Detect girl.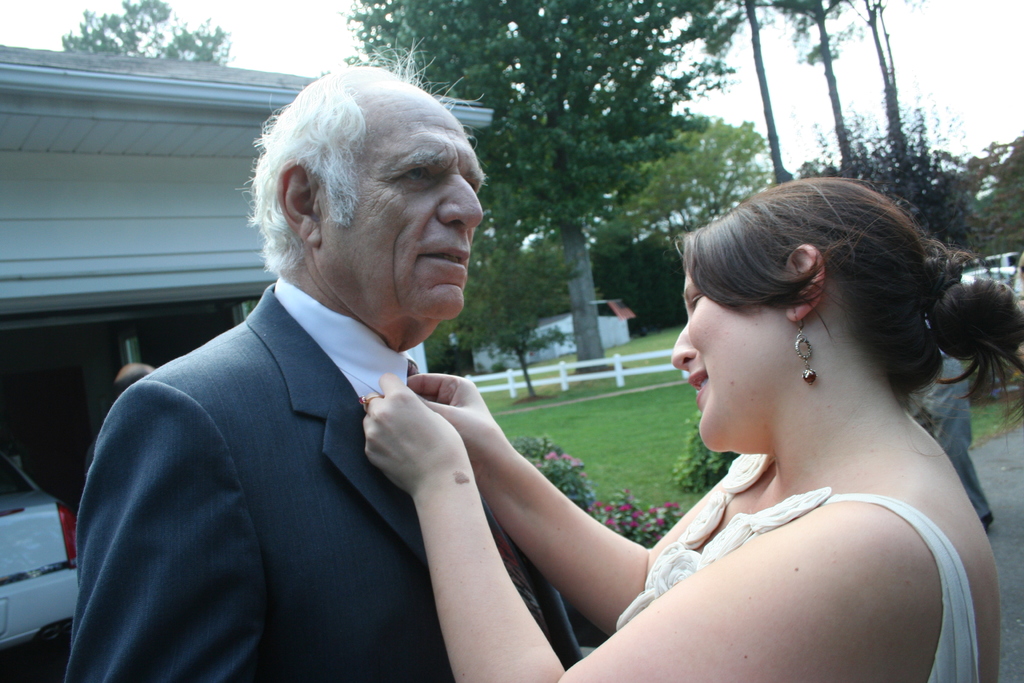
Detected at [x1=364, y1=175, x2=1023, y2=682].
